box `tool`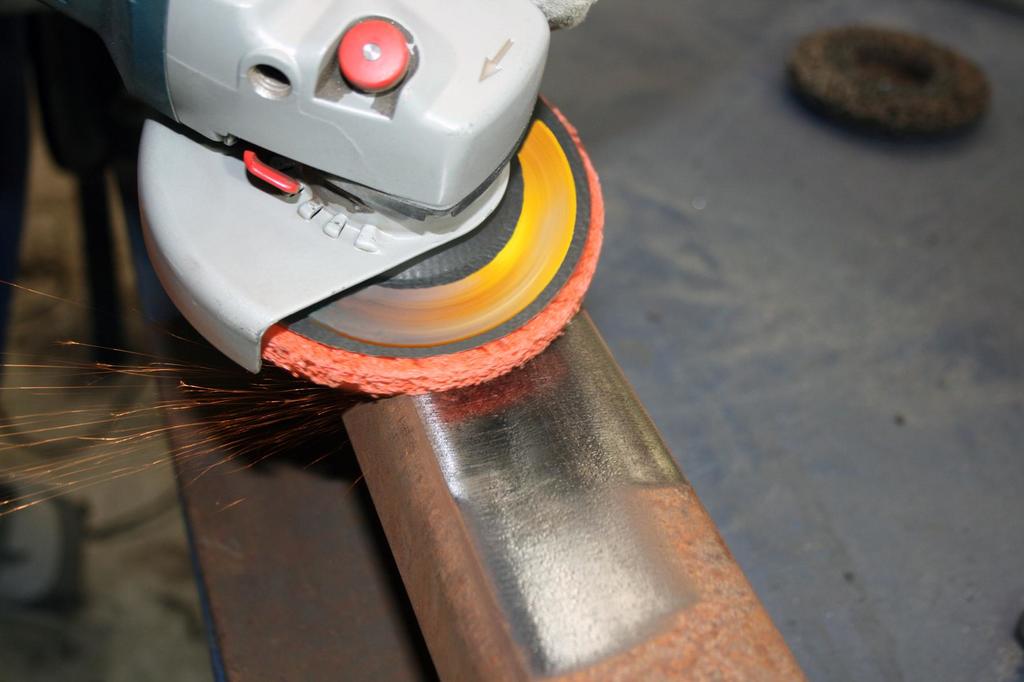
[113, 0, 580, 387]
